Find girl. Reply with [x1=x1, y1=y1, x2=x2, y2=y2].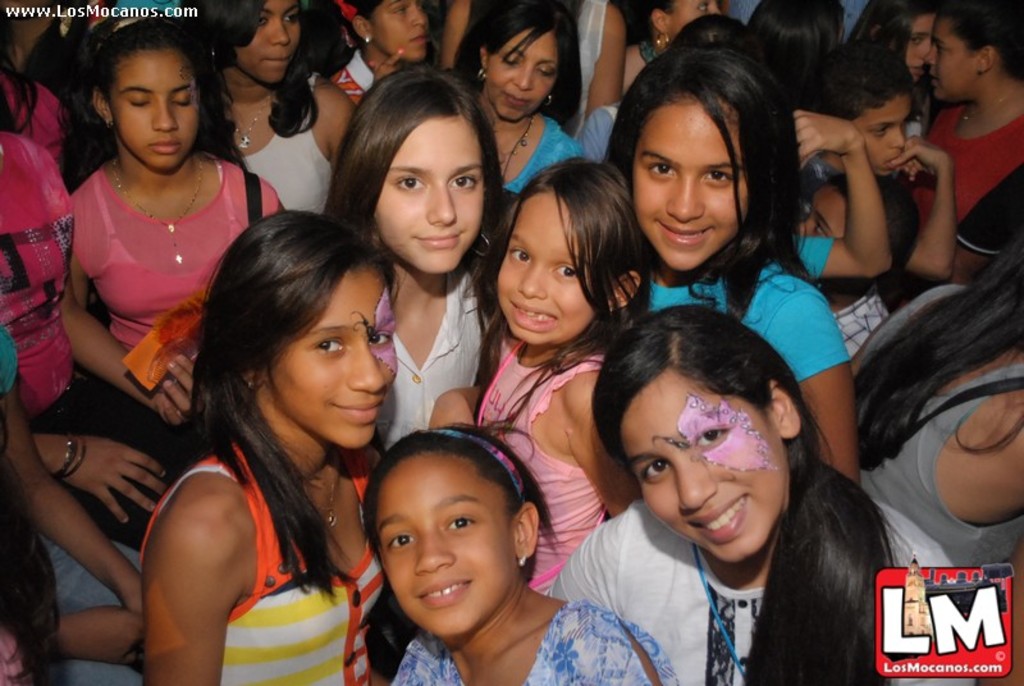
[x1=852, y1=0, x2=937, y2=84].
